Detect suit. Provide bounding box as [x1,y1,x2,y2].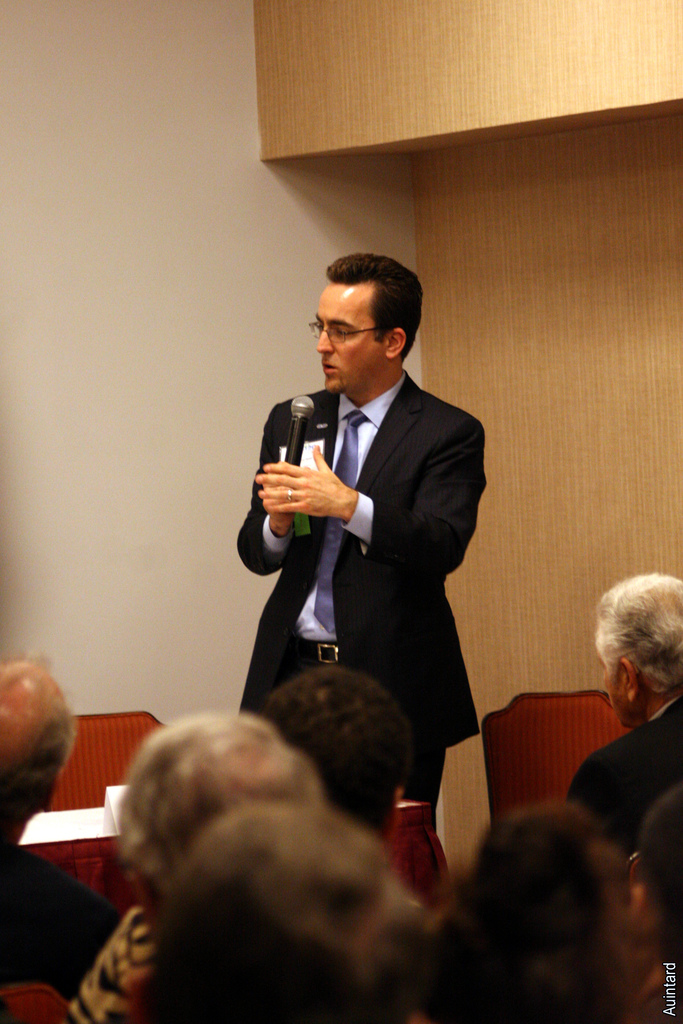
[263,272,505,792].
